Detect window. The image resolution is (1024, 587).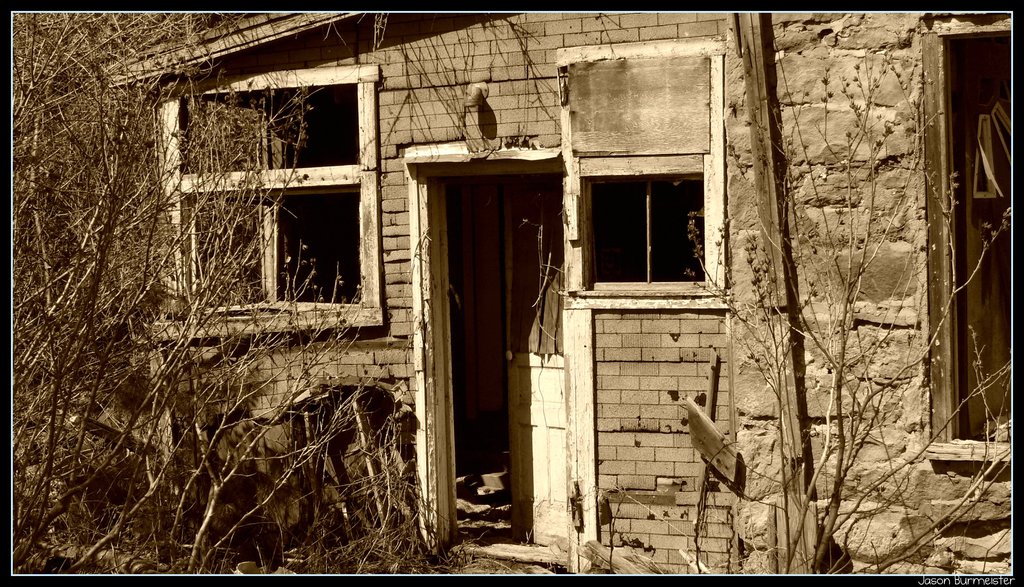
bbox(264, 165, 369, 305).
